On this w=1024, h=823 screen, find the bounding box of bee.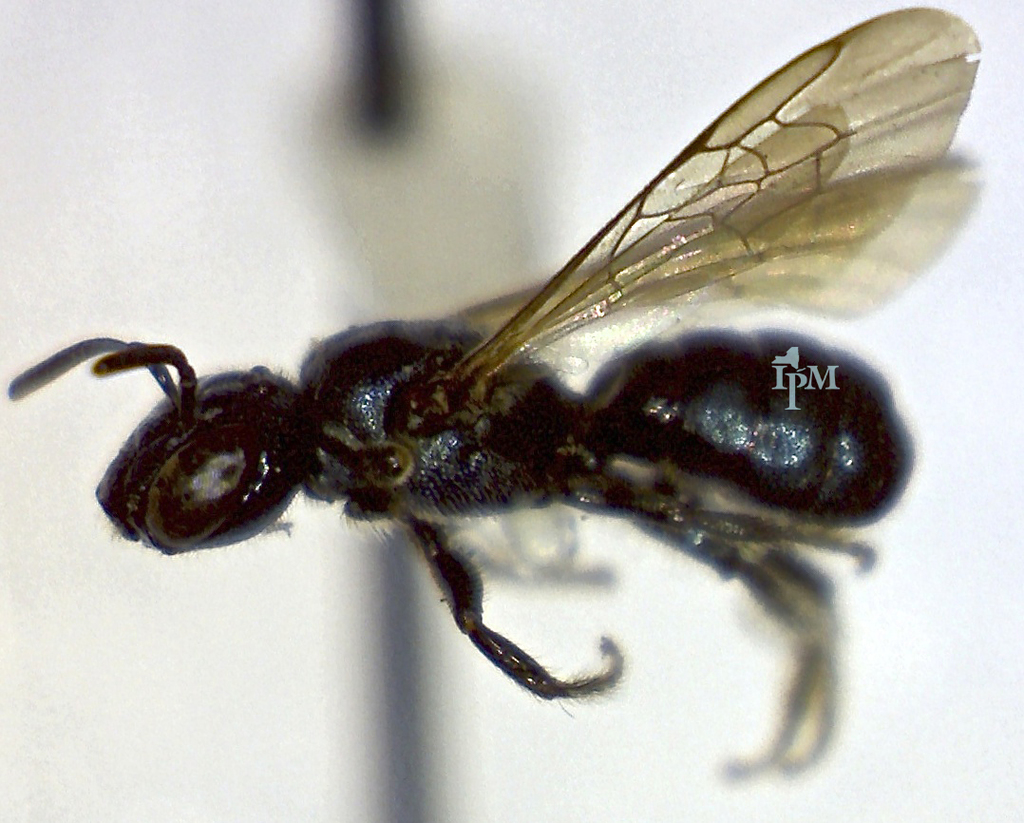
Bounding box: pyautogui.locateOnScreen(6, 28, 958, 754).
